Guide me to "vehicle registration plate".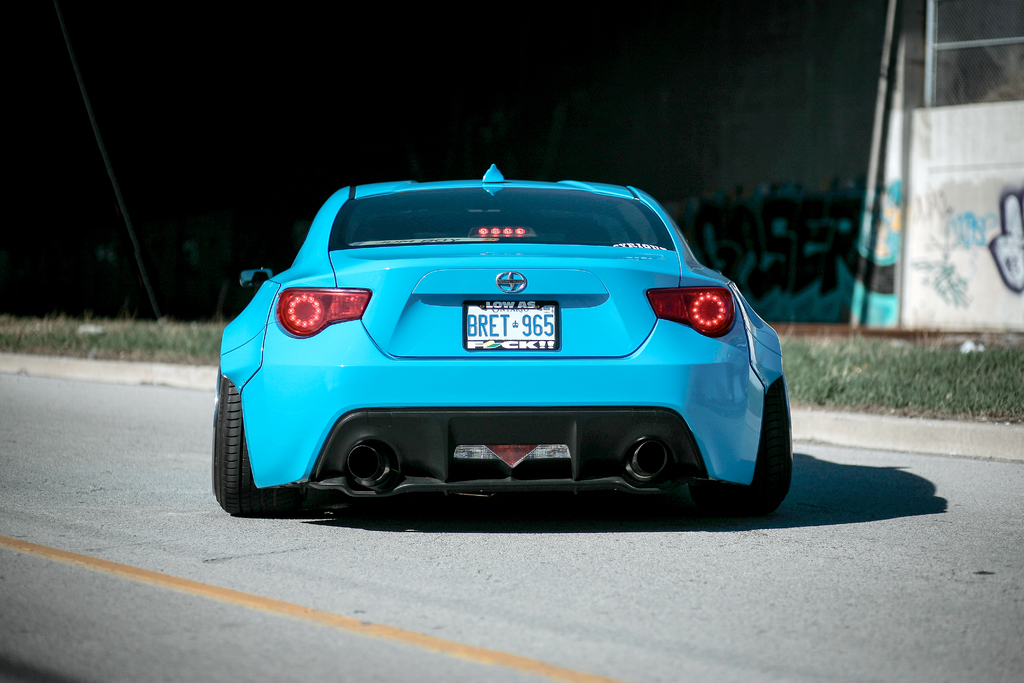
Guidance: [464,300,557,350].
